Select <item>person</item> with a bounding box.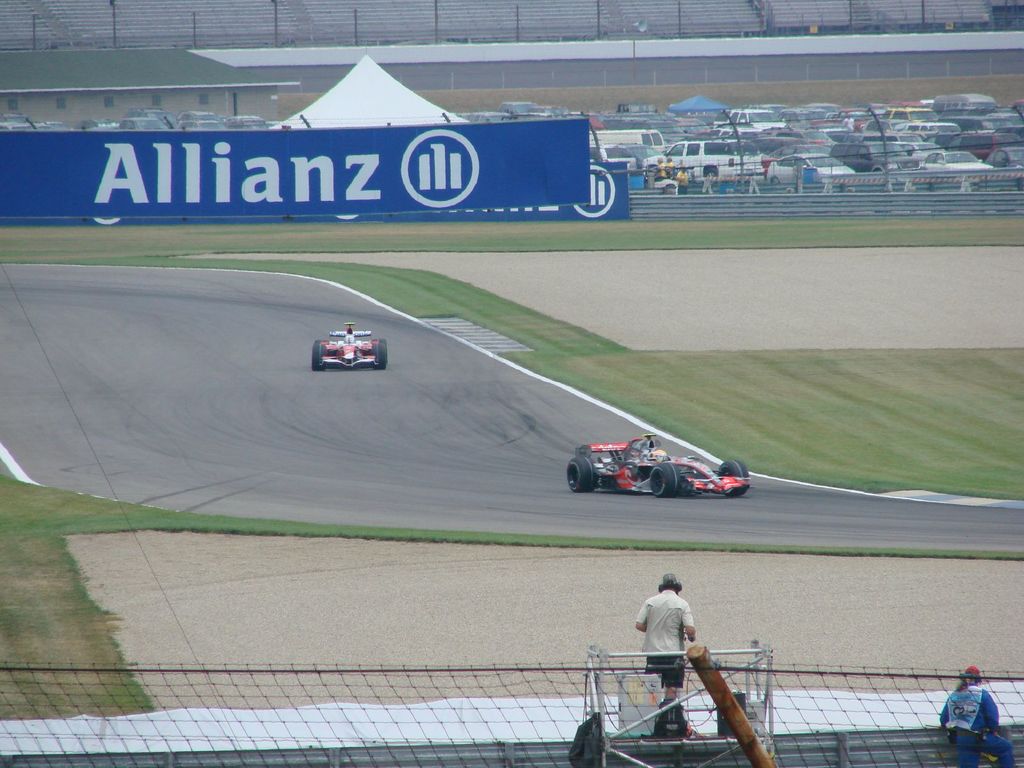
locate(936, 659, 1020, 767).
